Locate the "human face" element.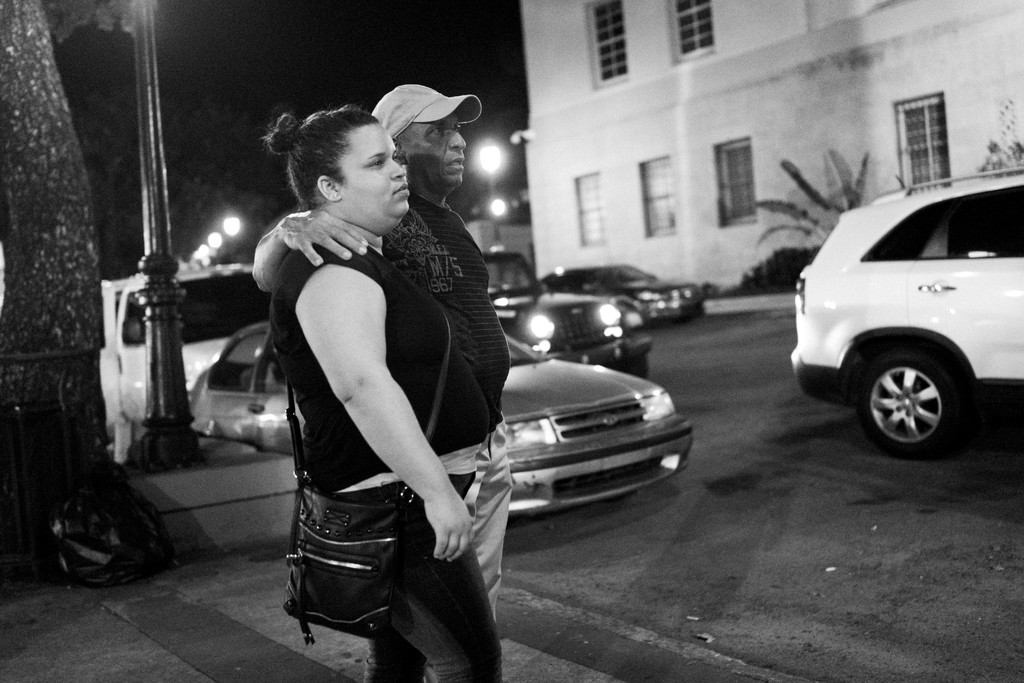
Element bbox: [404, 113, 465, 183].
